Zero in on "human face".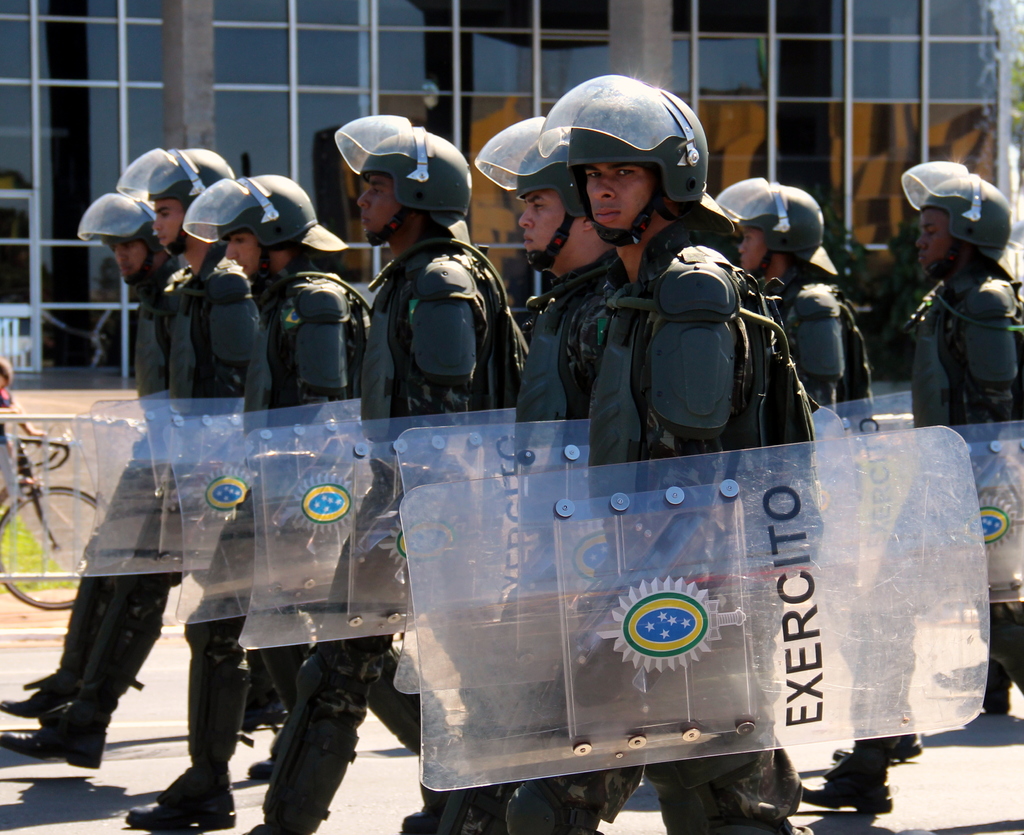
Zeroed in: left=157, top=202, right=183, bottom=245.
